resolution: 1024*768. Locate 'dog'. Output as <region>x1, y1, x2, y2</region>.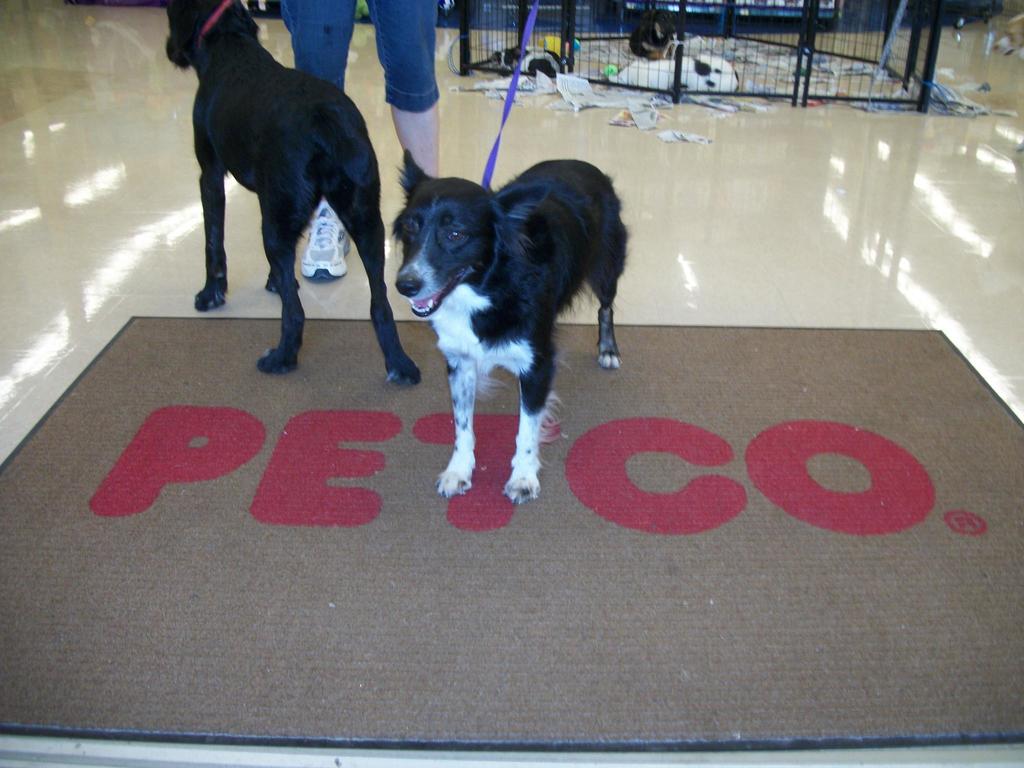
<region>164, 0, 424, 389</region>.
